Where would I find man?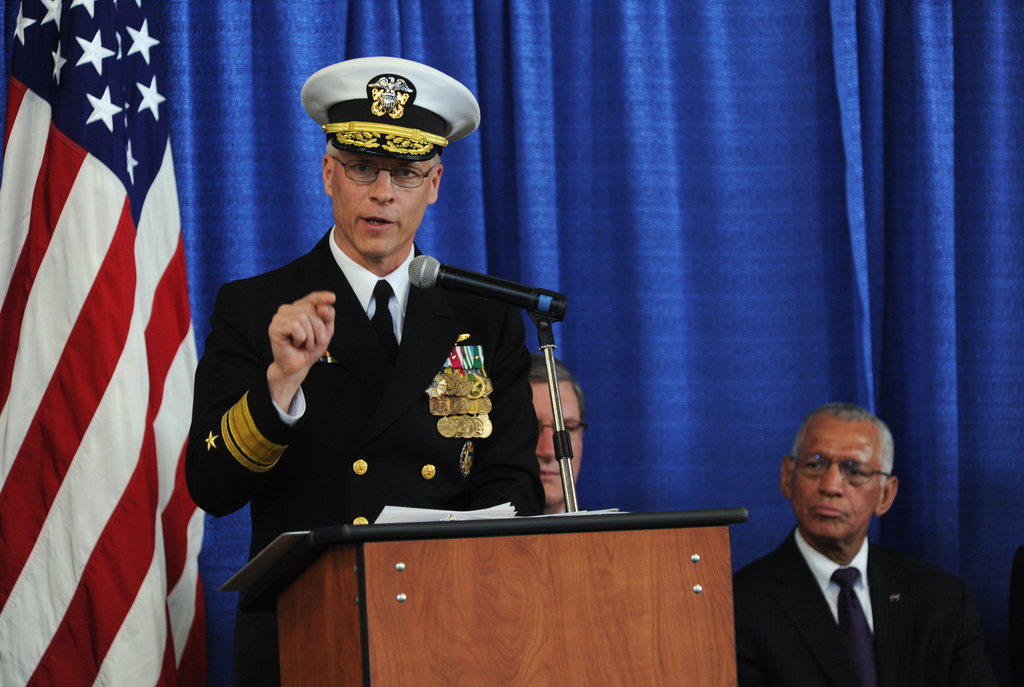
At bbox=(534, 357, 585, 517).
